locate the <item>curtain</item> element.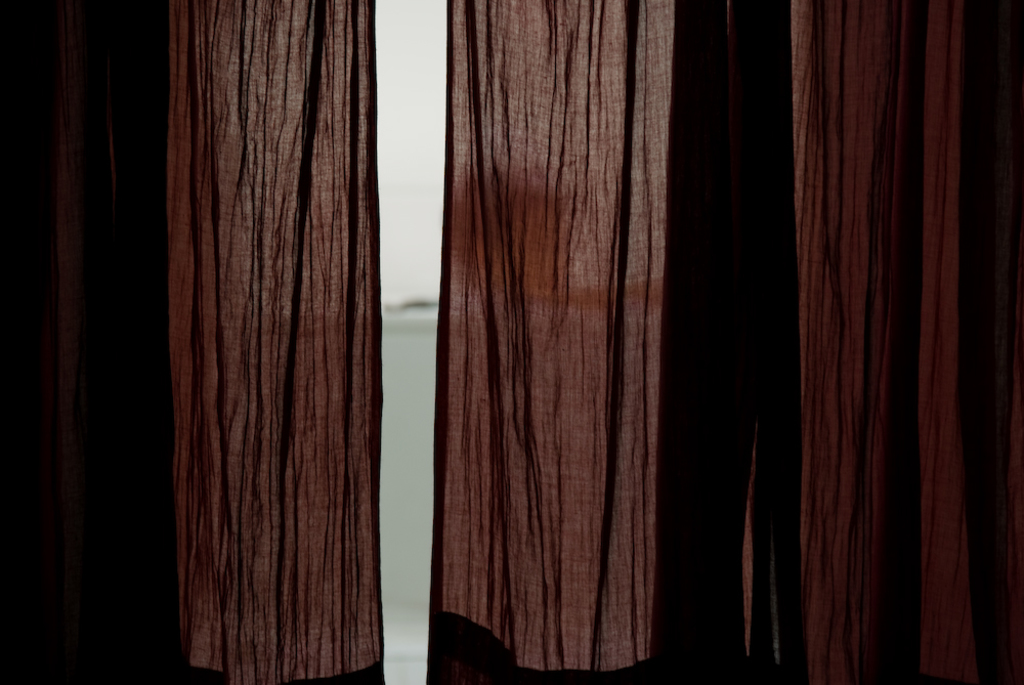
Element bbox: Rect(421, 0, 1023, 684).
